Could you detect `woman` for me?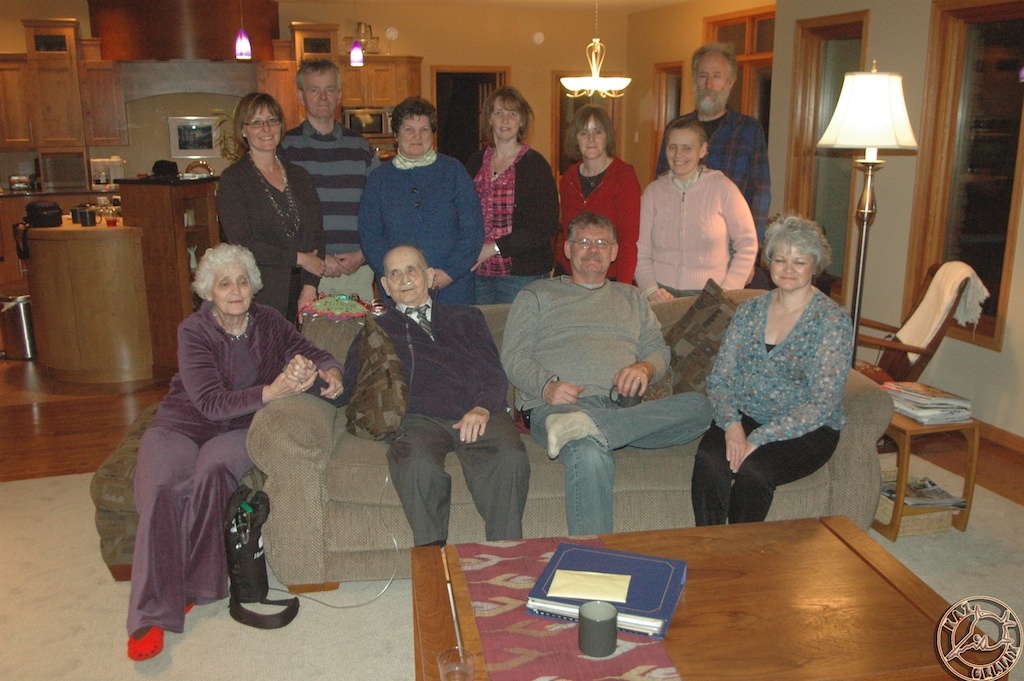
Detection result: locate(214, 91, 329, 333).
